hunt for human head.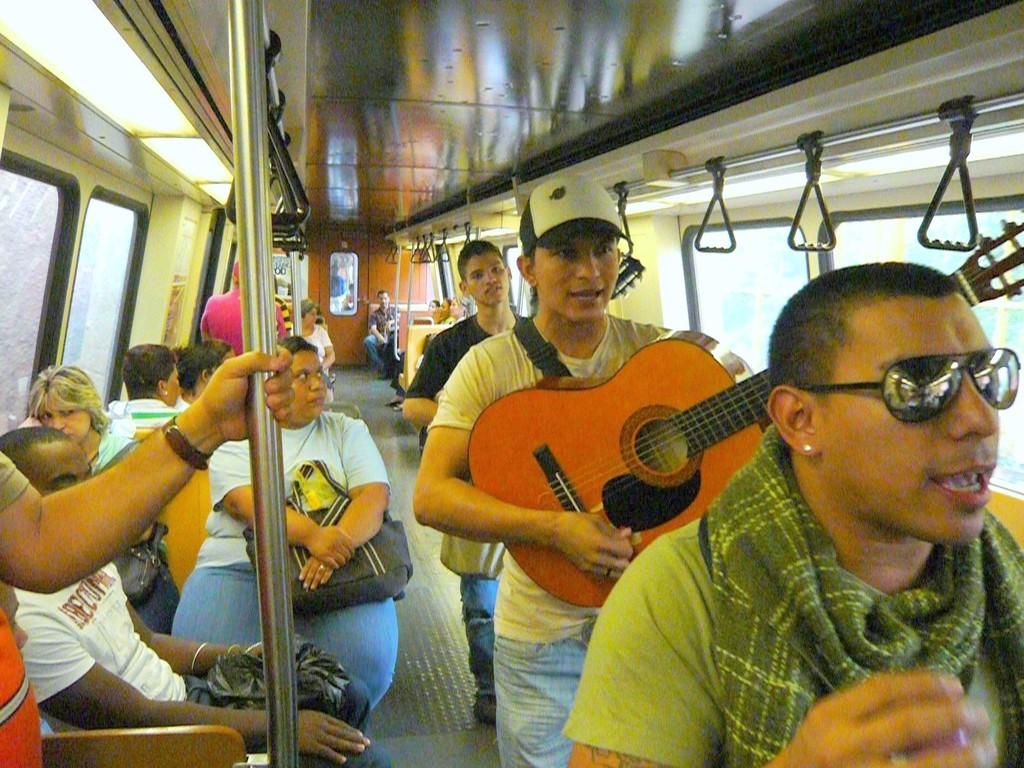
Hunted down at 299/298/317/326.
